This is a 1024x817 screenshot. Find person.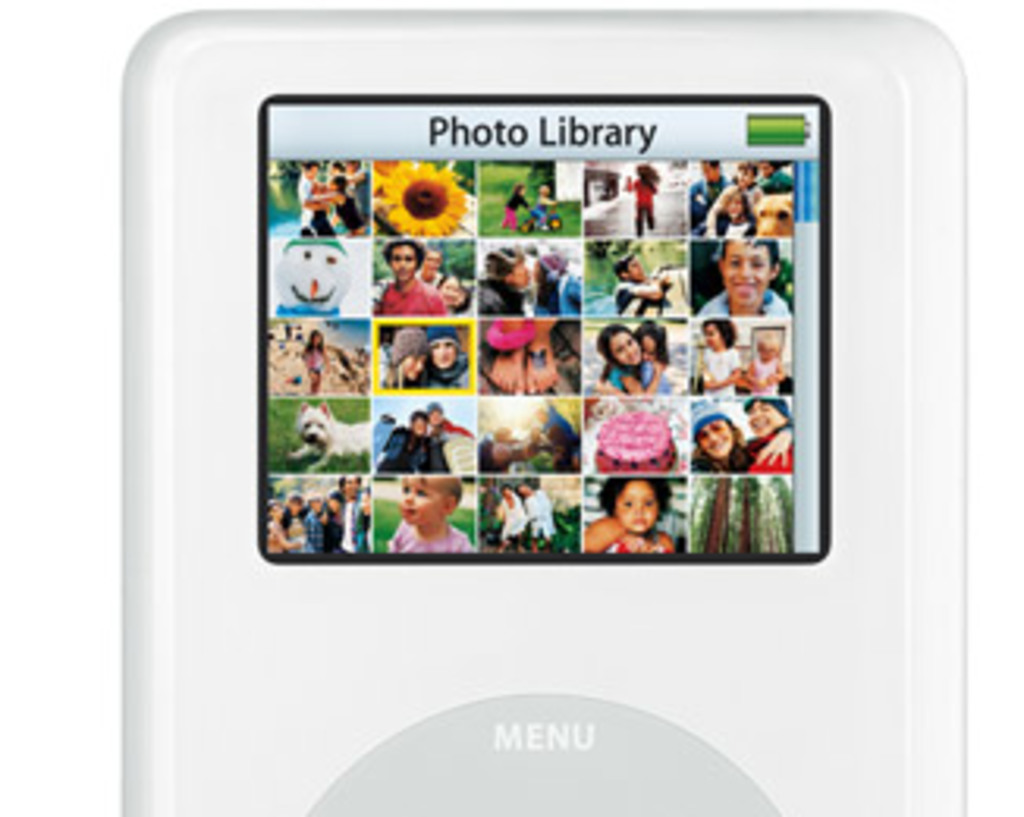
Bounding box: <region>295, 330, 336, 387</region>.
